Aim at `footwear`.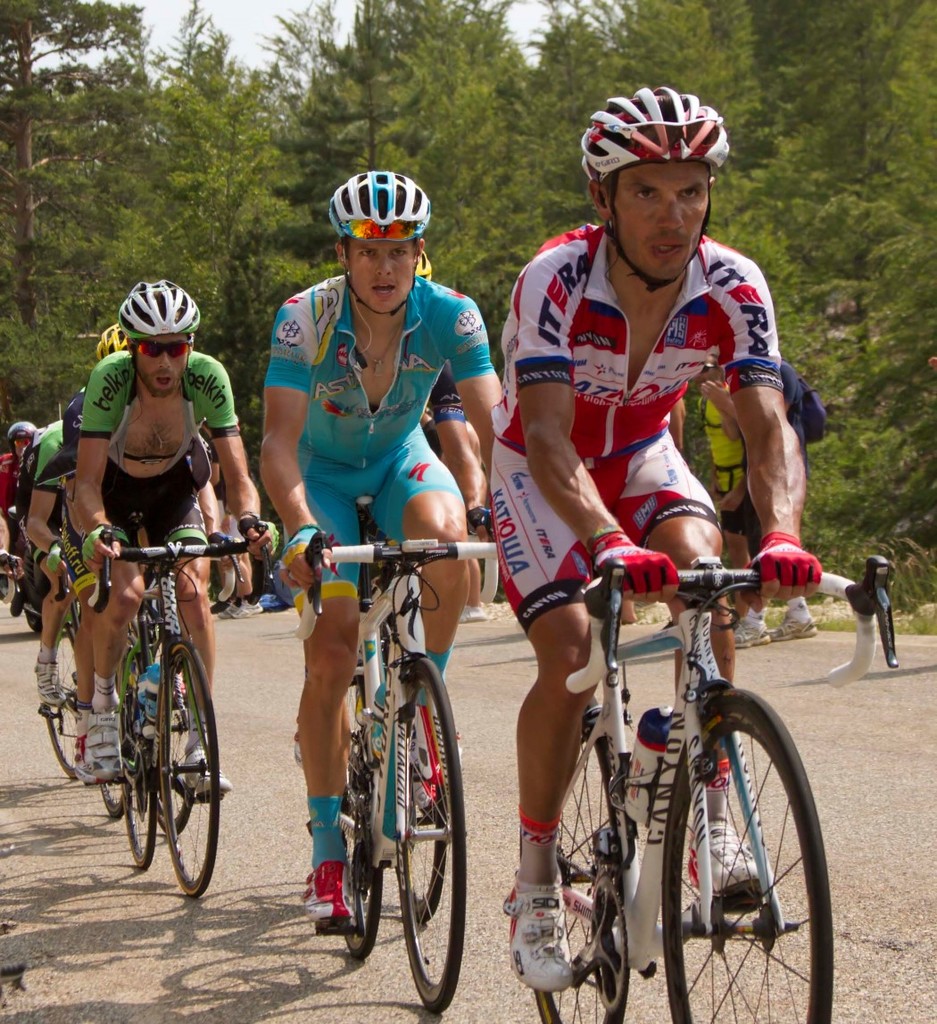
Aimed at detection(221, 600, 241, 616).
